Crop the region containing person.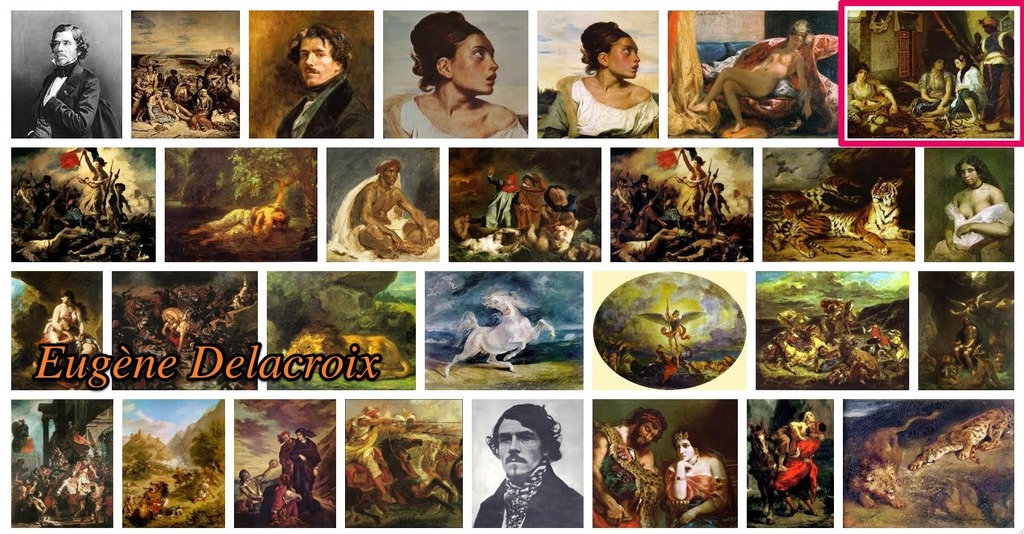
Crop region: 612, 229, 683, 261.
